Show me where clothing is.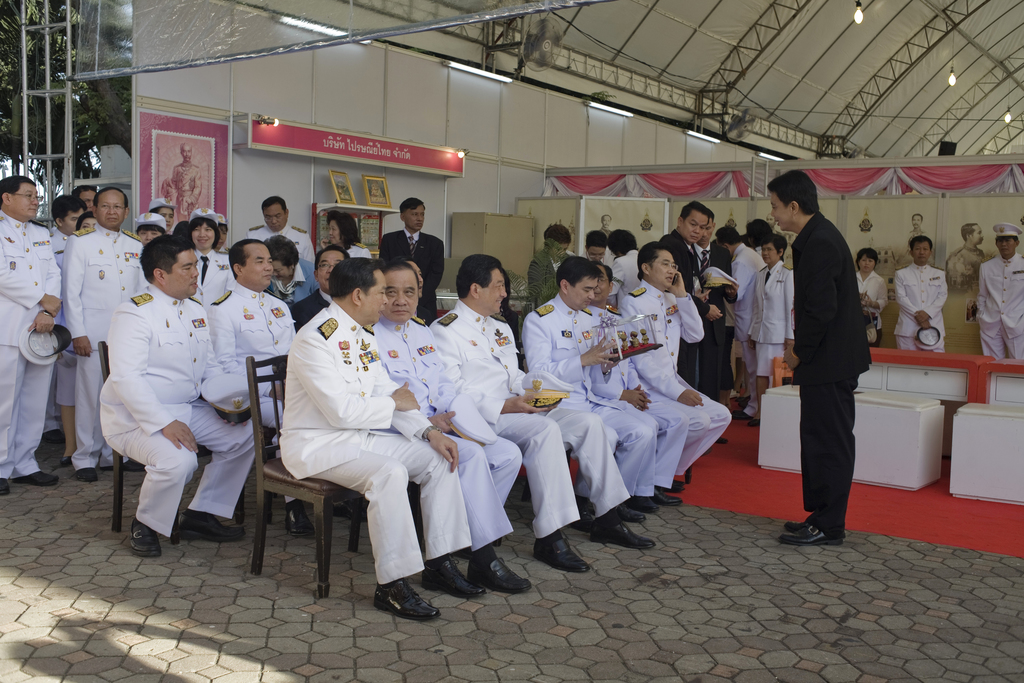
clothing is at (728, 245, 765, 415).
